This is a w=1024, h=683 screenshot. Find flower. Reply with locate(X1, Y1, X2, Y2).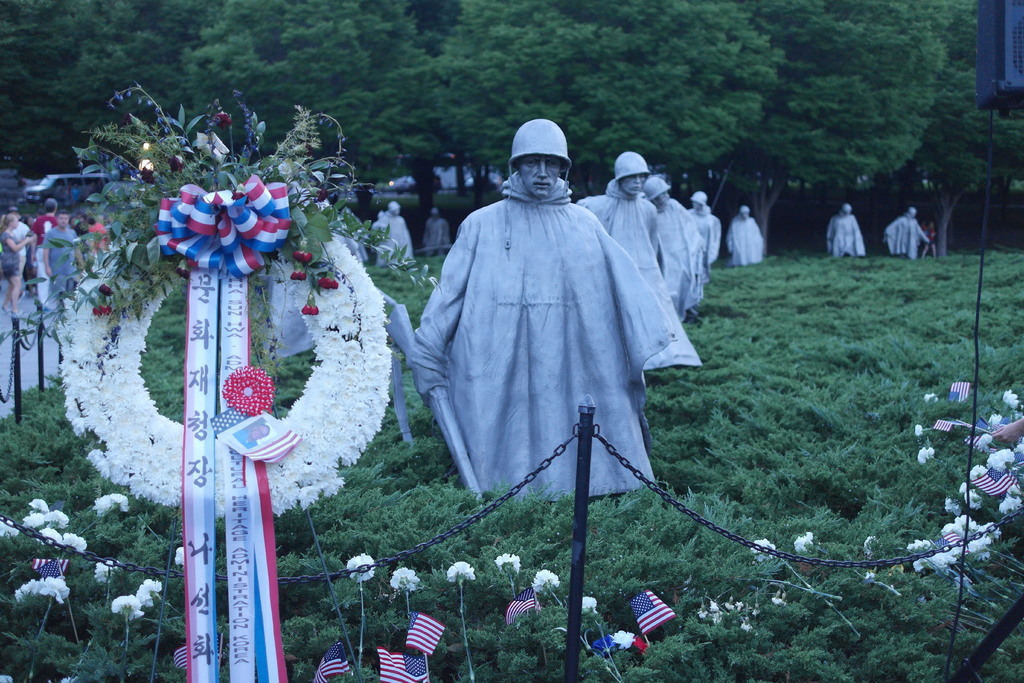
locate(998, 493, 1023, 514).
